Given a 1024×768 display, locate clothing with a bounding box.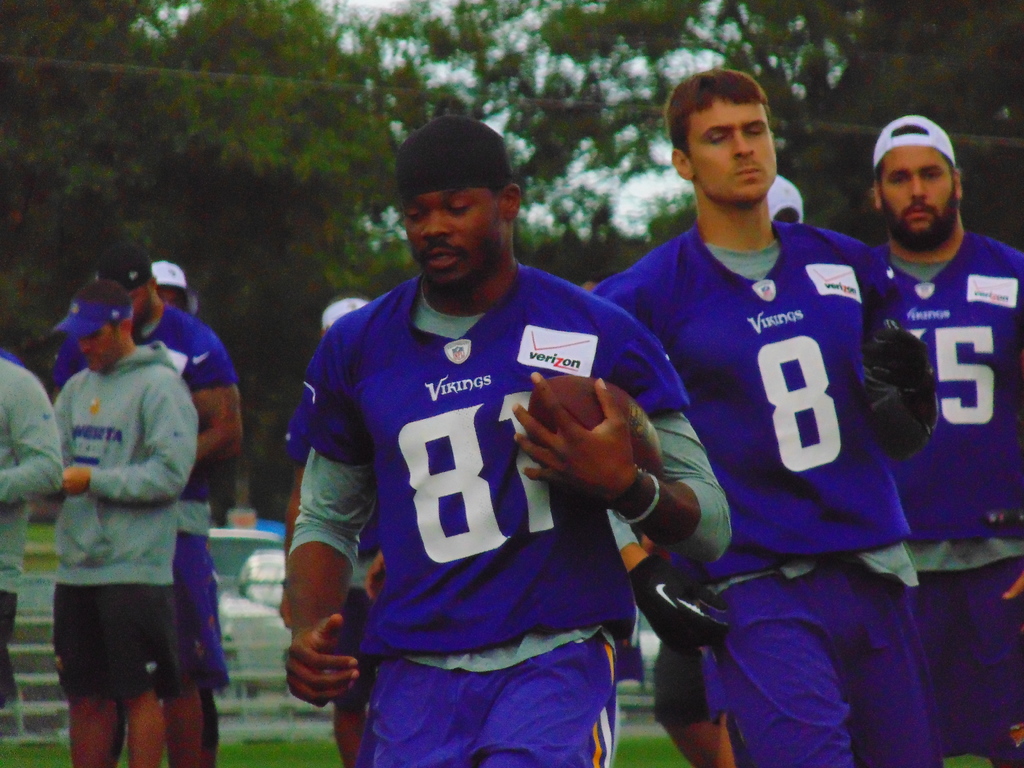
Located: x1=0 y1=339 x2=67 y2=679.
